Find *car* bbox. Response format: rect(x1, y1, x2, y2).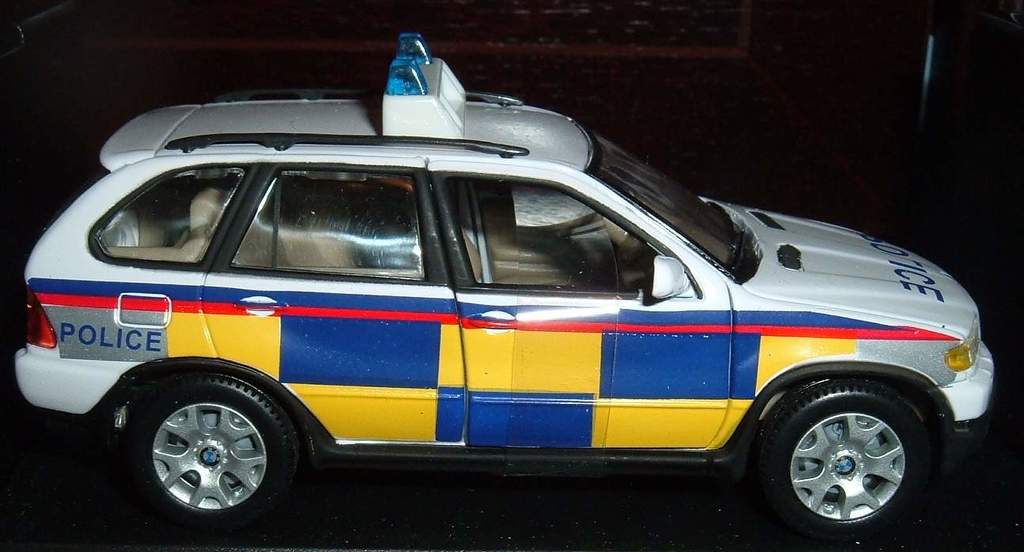
rect(40, 65, 983, 535).
